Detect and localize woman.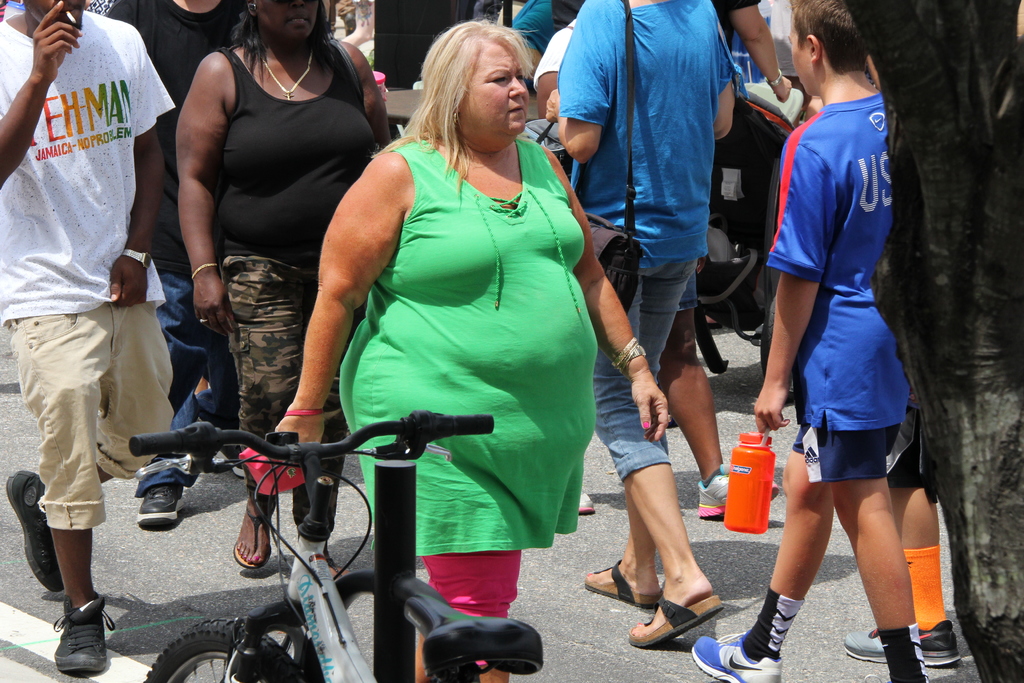
Localized at l=175, t=0, r=401, b=572.
